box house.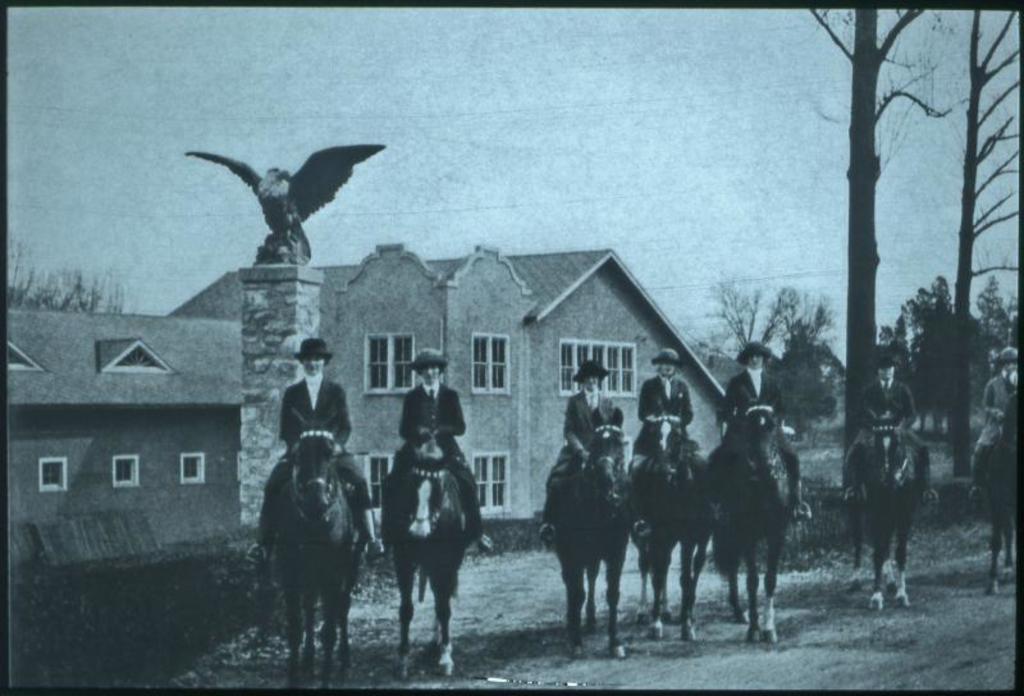
bbox=(704, 351, 749, 402).
